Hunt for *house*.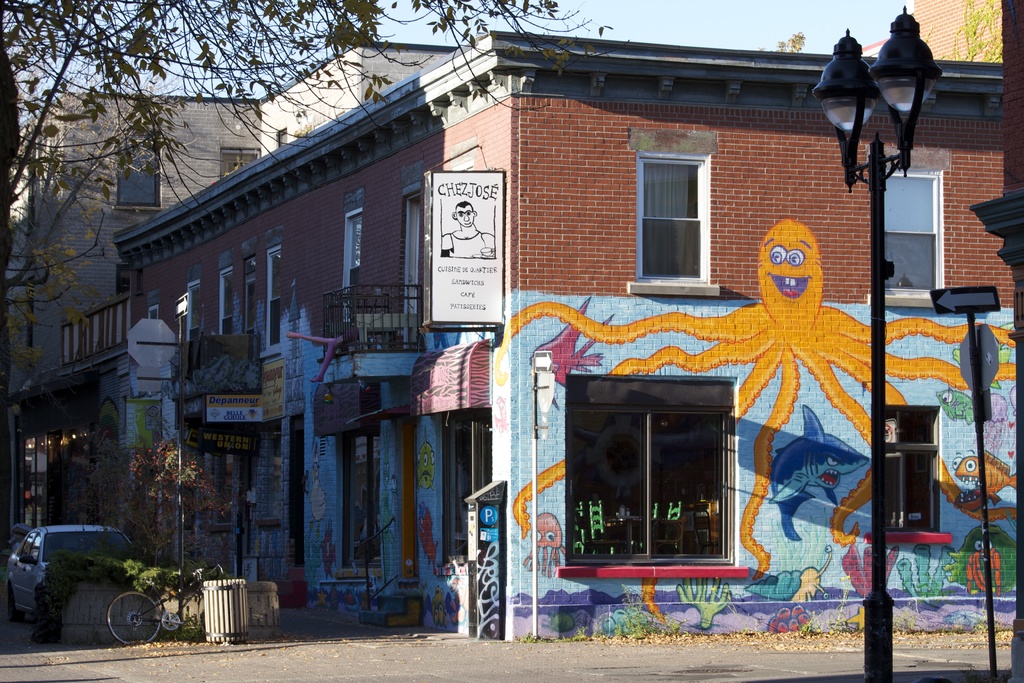
Hunted down at (5, 274, 136, 539).
